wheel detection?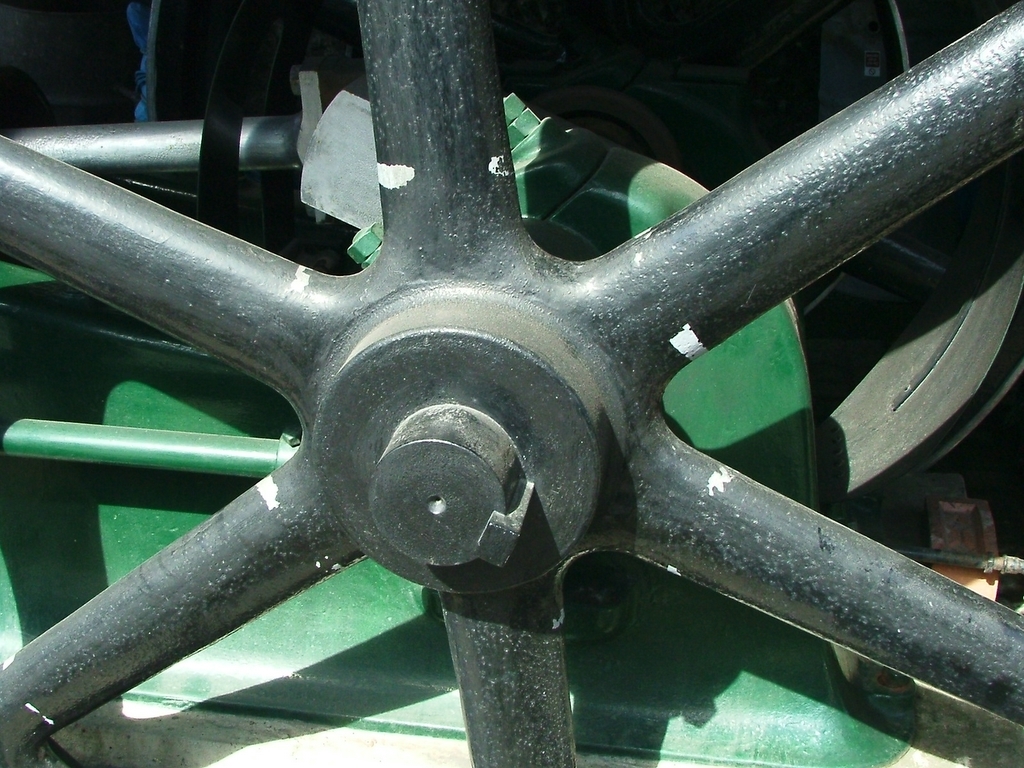
bbox=[0, 0, 1023, 767]
